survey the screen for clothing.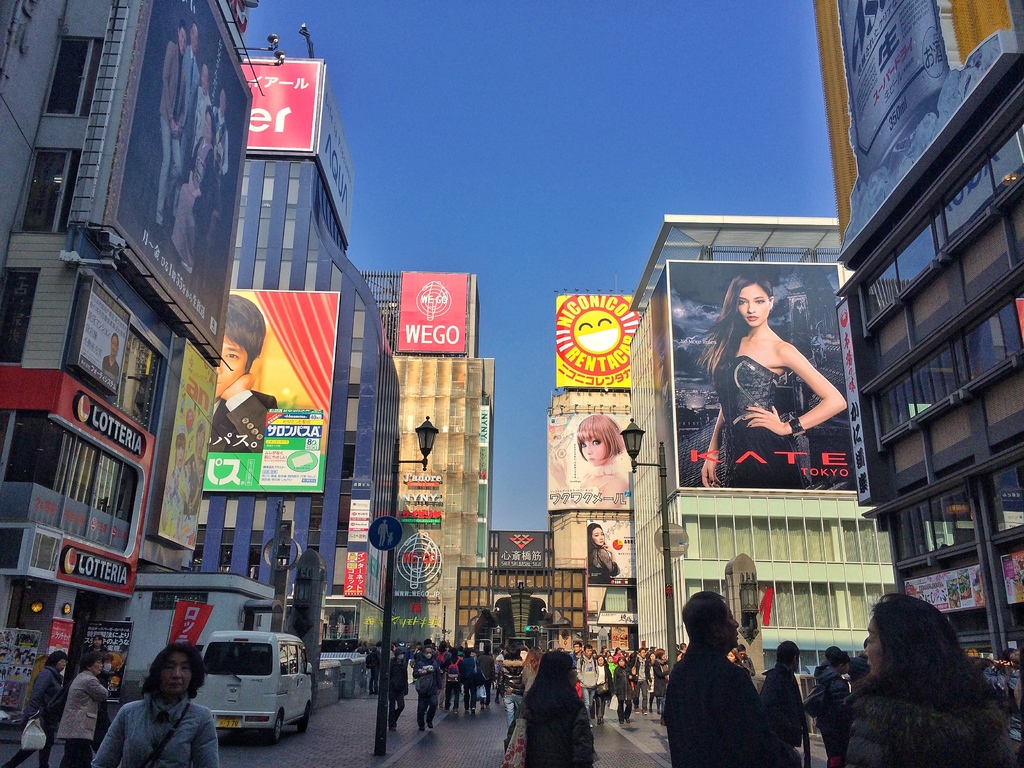
Survey found: rect(93, 672, 111, 753).
